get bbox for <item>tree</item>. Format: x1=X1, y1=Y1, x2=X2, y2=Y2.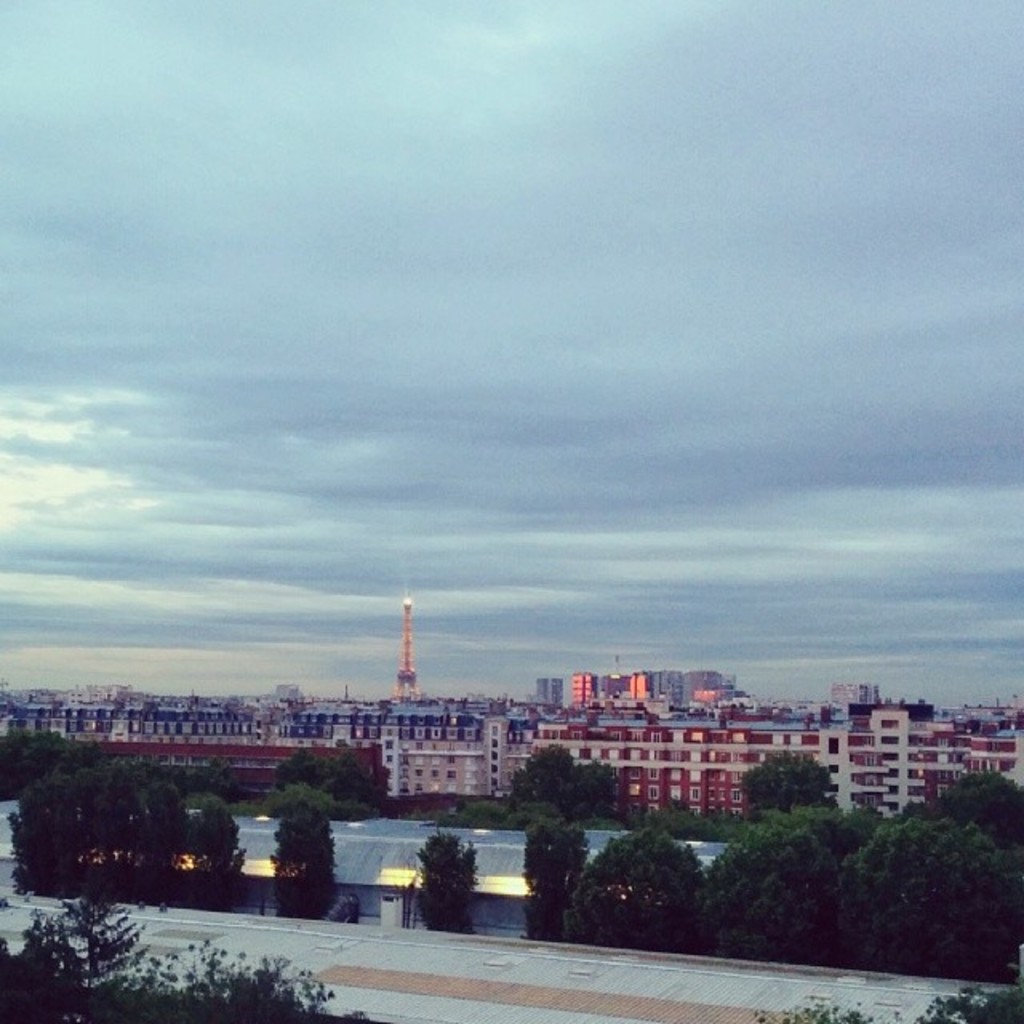
x1=744, y1=741, x2=821, y2=832.
